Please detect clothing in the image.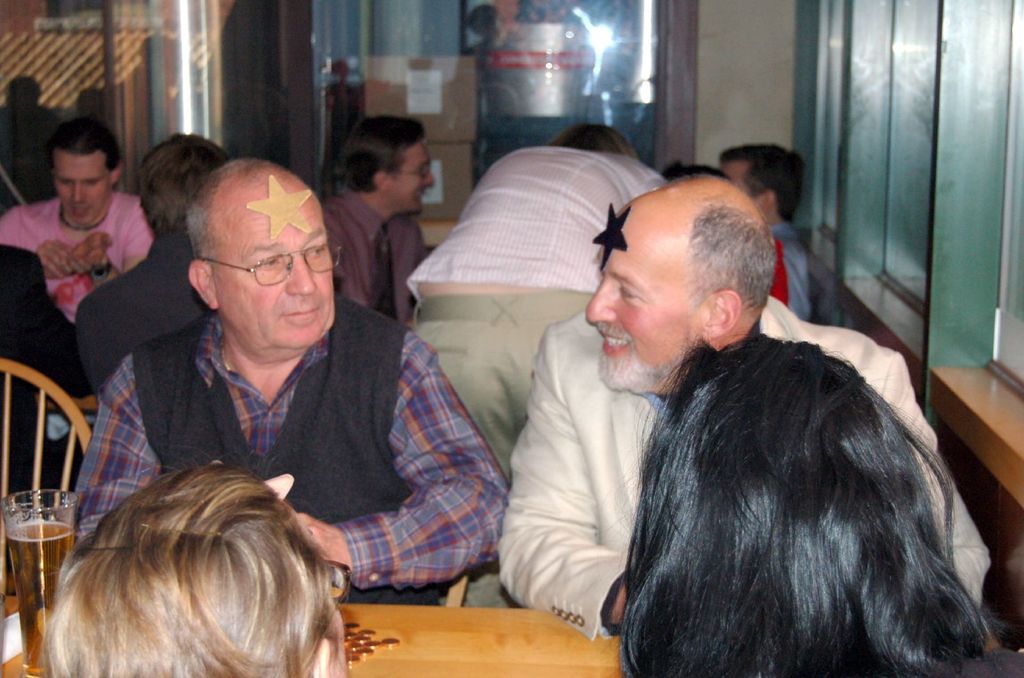
pyautogui.locateOnScreen(770, 220, 817, 320).
